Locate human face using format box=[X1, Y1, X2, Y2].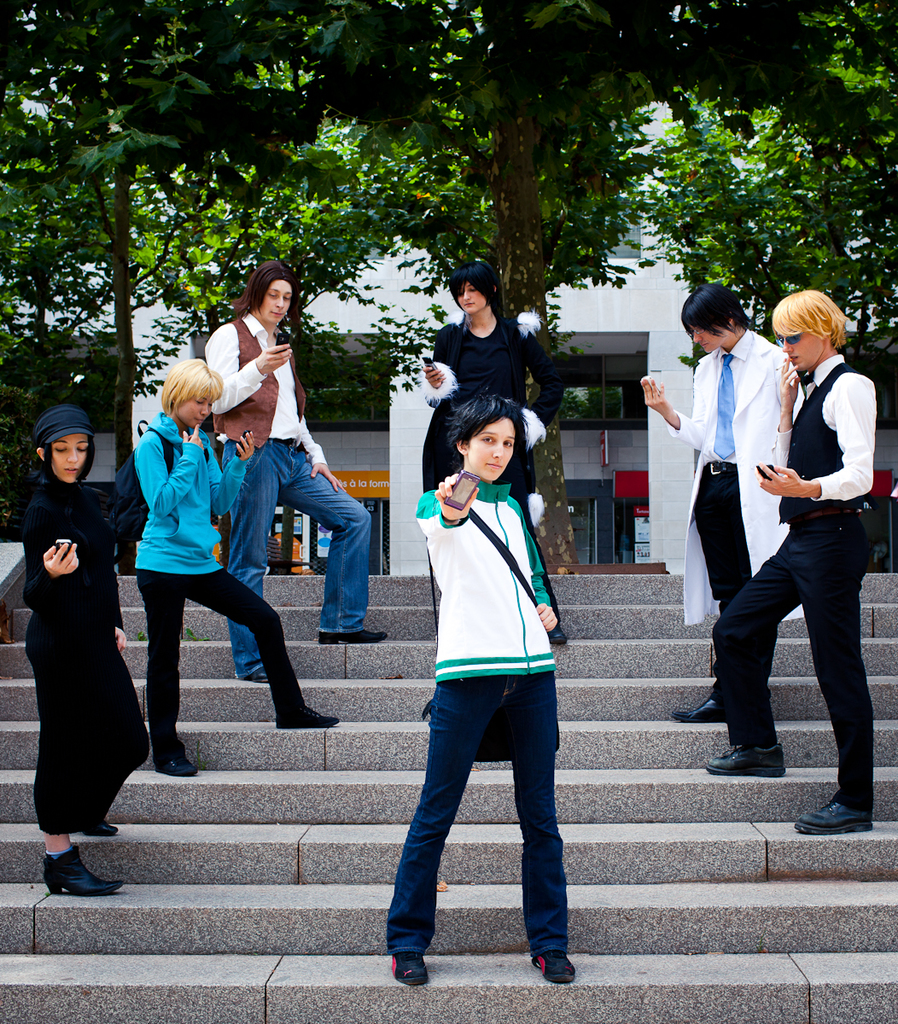
box=[773, 327, 820, 371].
